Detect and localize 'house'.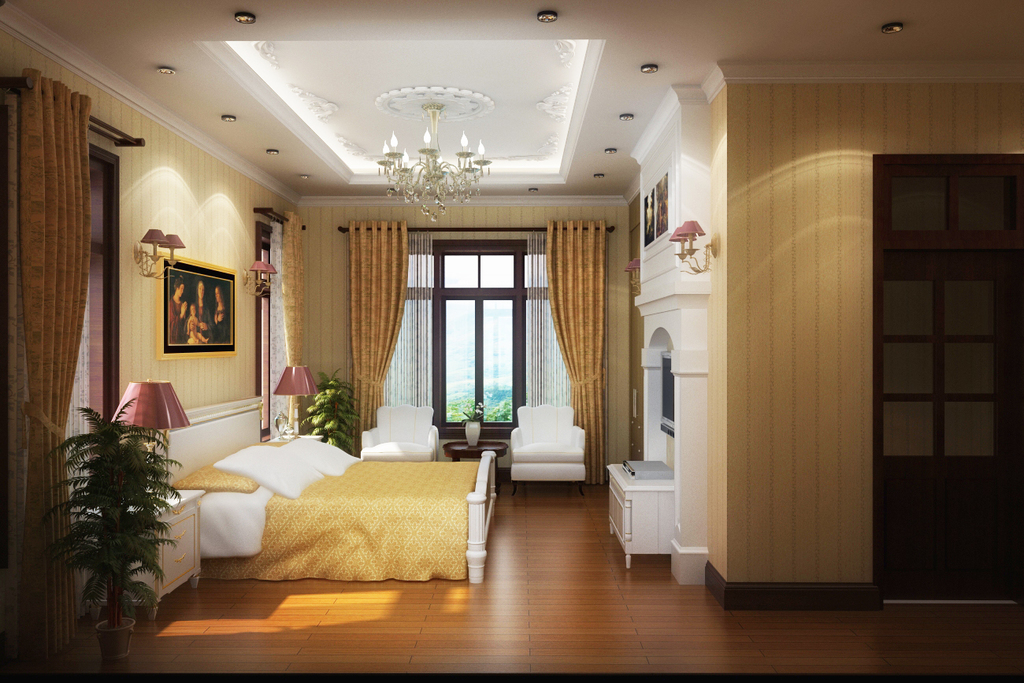
Localized at bbox(0, 0, 1023, 682).
